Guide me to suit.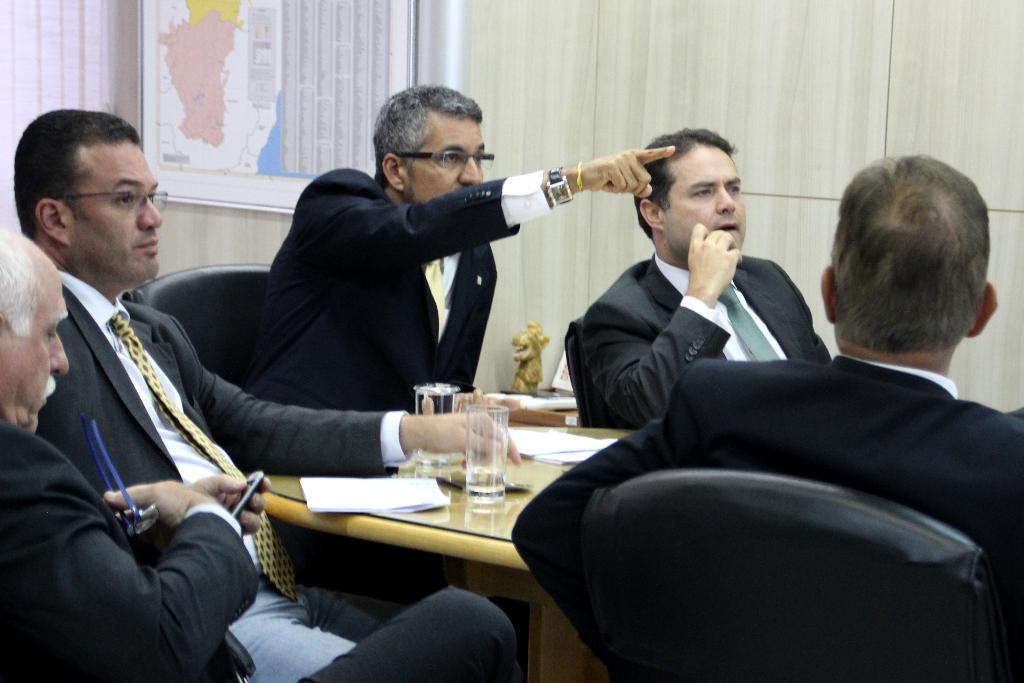
Guidance: x1=31 y1=265 x2=412 y2=672.
